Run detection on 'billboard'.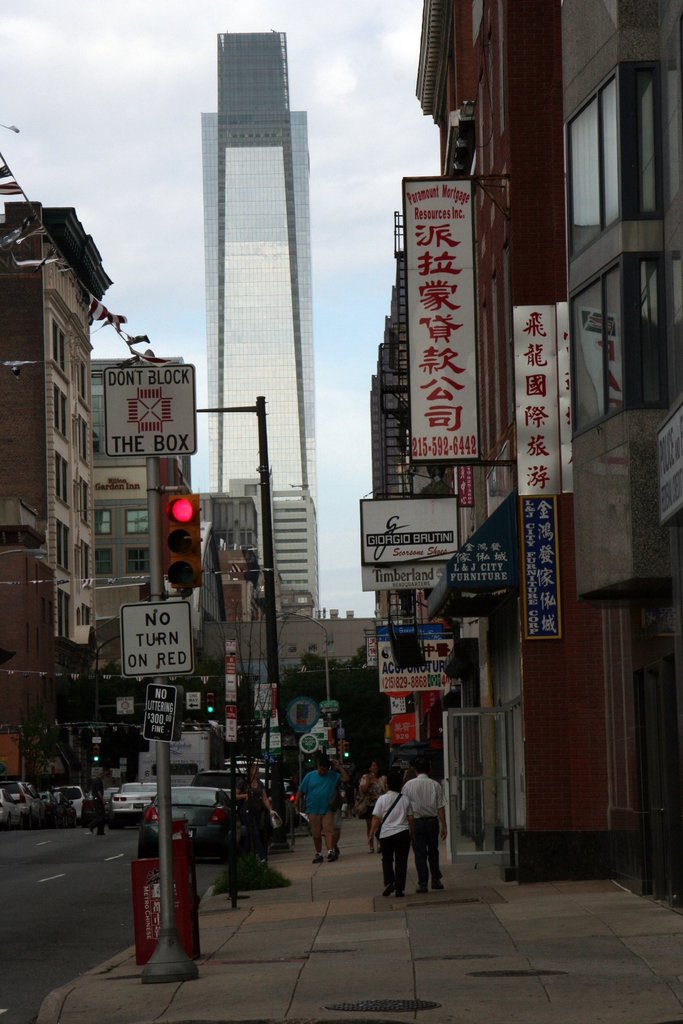
Result: {"left": 406, "top": 154, "right": 475, "bottom": 460}.
